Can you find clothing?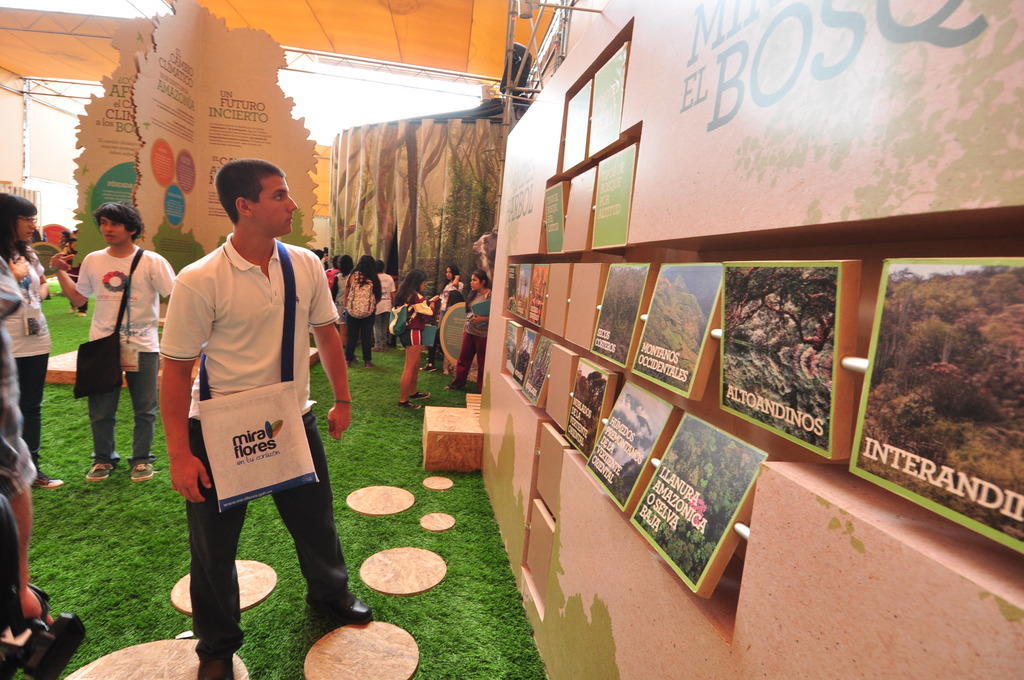
Yes, bounding box: (x1=439, y1=279, x2=465, y2=318).
